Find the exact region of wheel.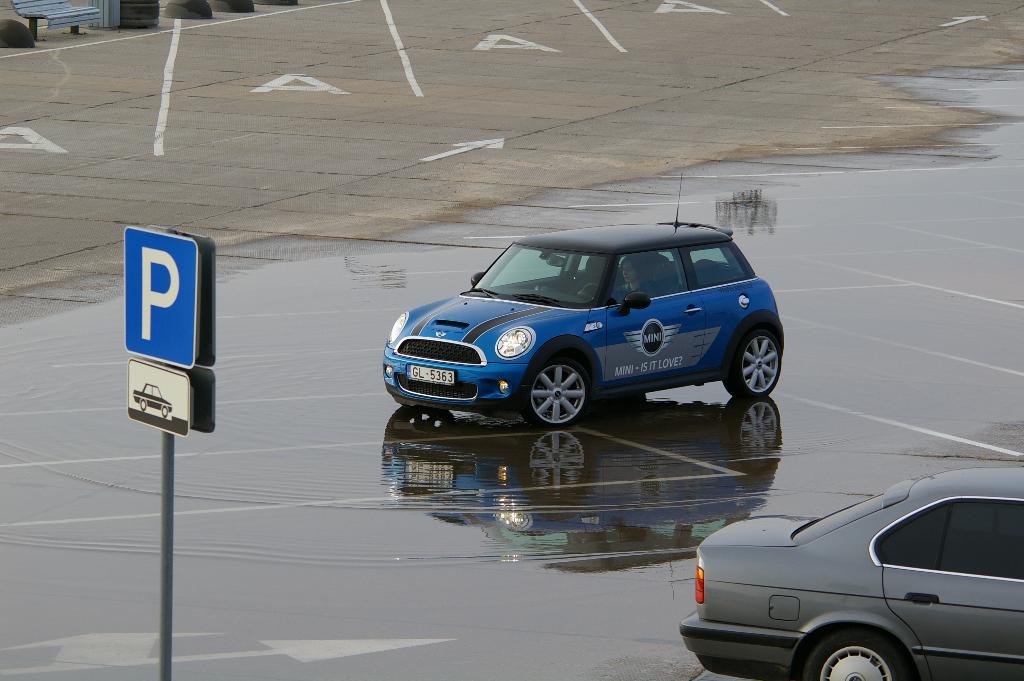
Exact region: BBox(804, 627, 916, 680).
